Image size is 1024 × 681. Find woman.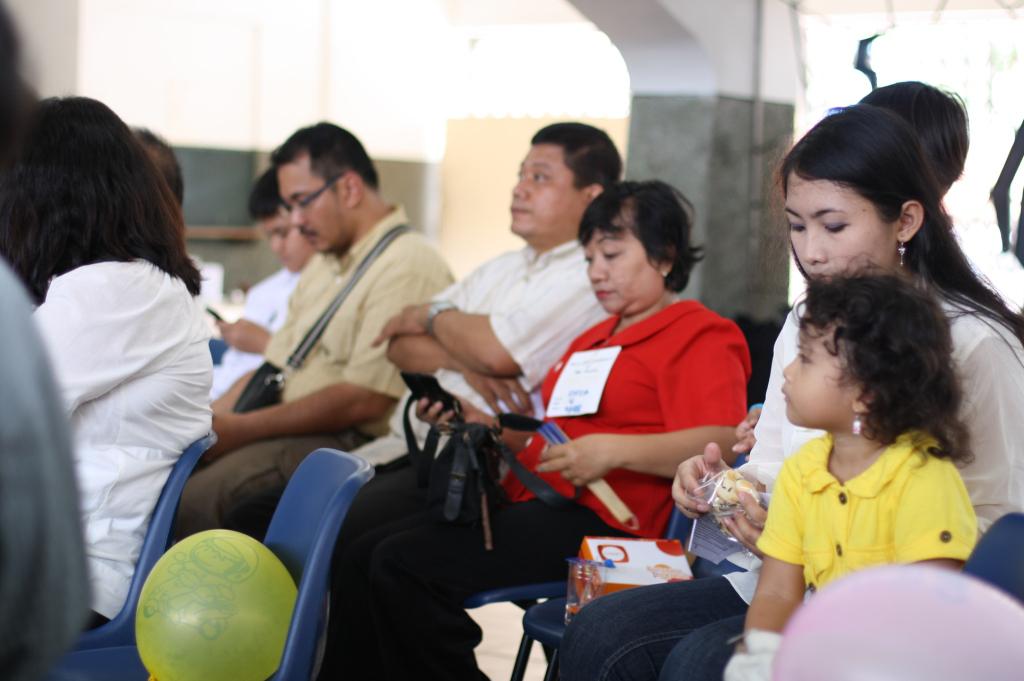
6 108 250 649.
